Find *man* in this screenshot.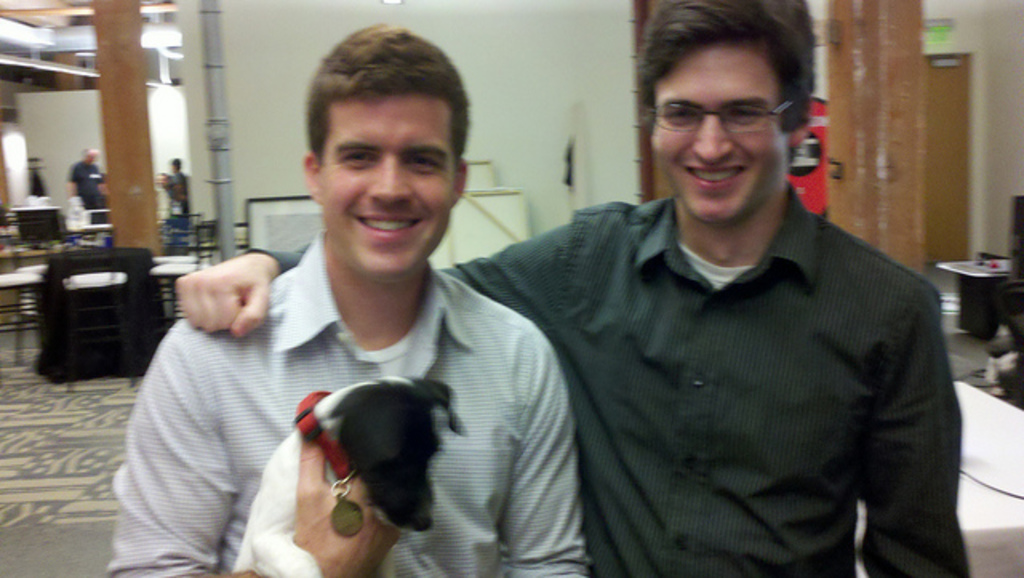
The bounding box for *man* is [176,3,973,576].
